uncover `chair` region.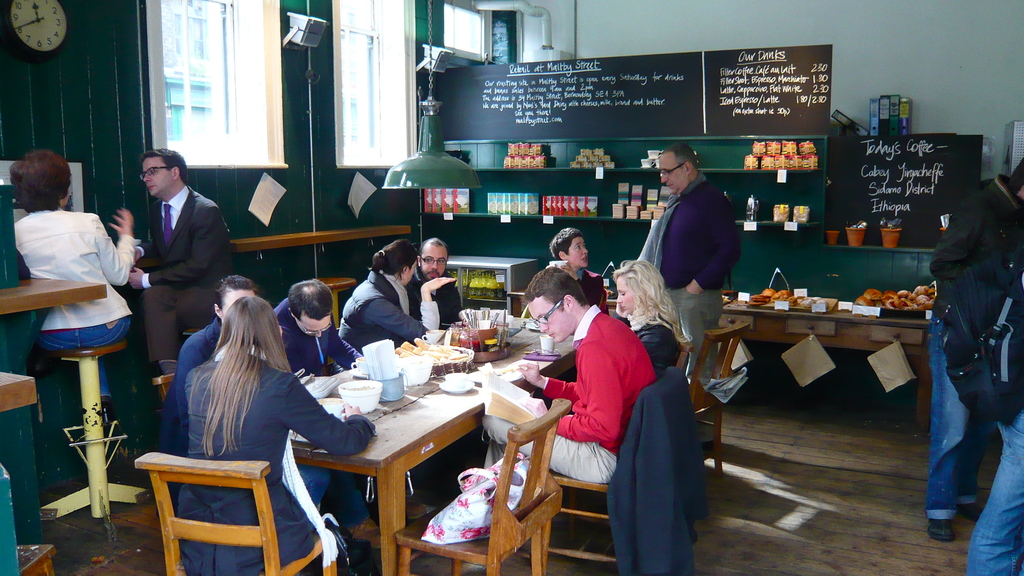
Uncovered: box=[668, 343, 688, 377].
